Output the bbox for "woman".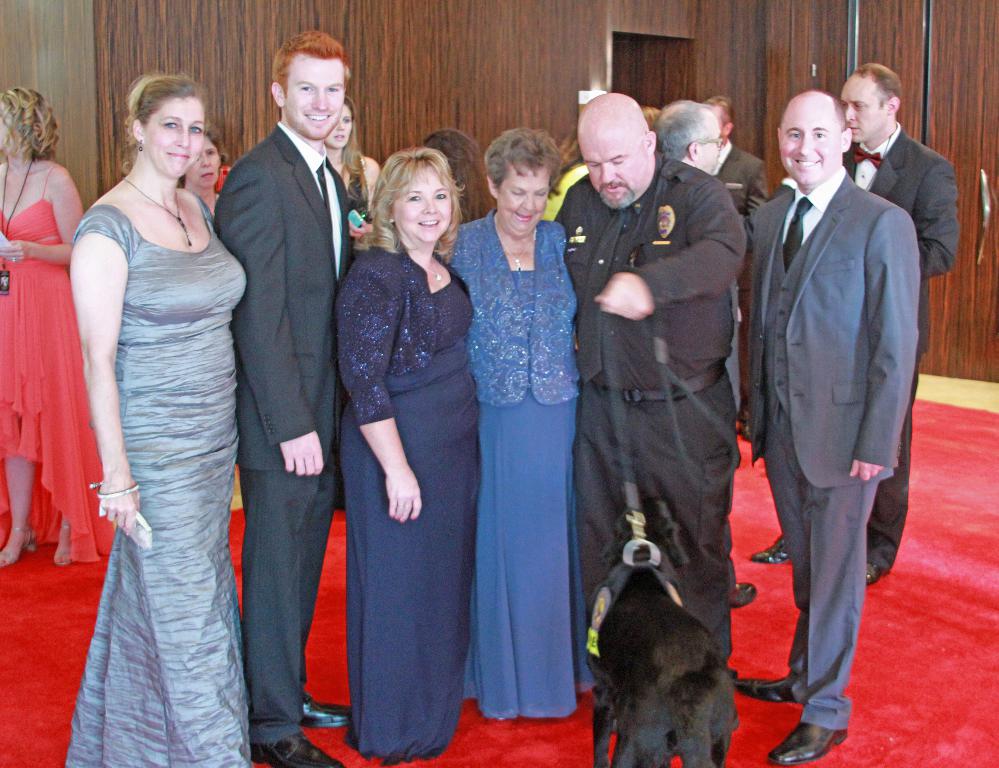
(353,127,491,237).
